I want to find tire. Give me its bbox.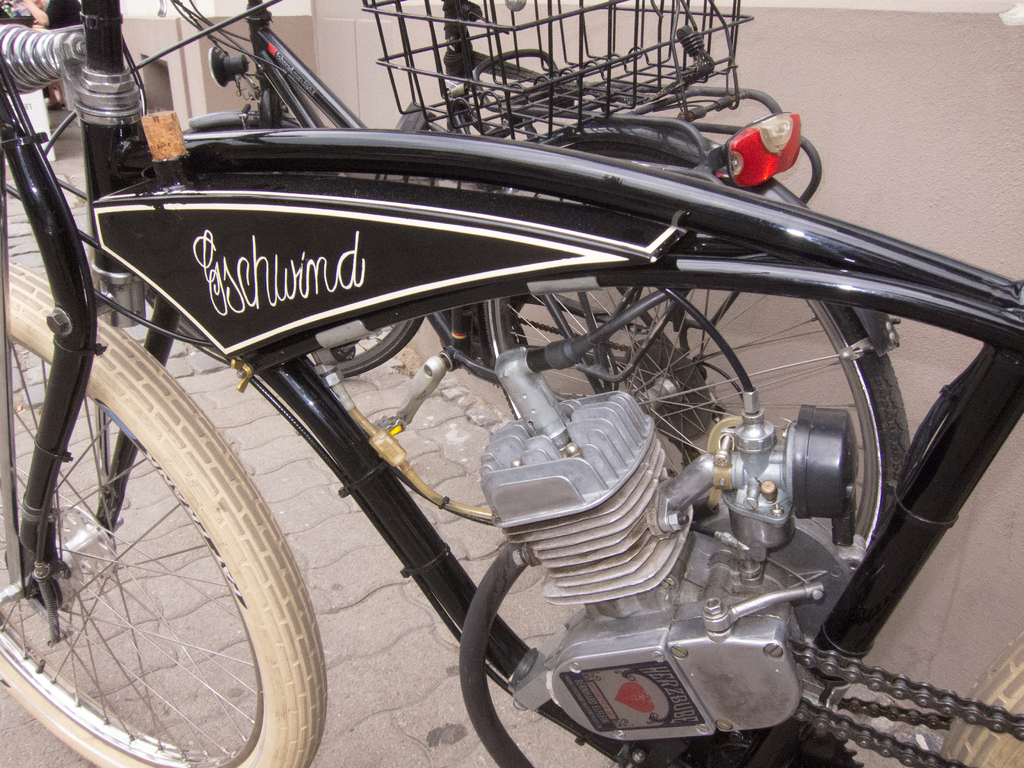
left=447, top=132, right=904, bottom=574.
